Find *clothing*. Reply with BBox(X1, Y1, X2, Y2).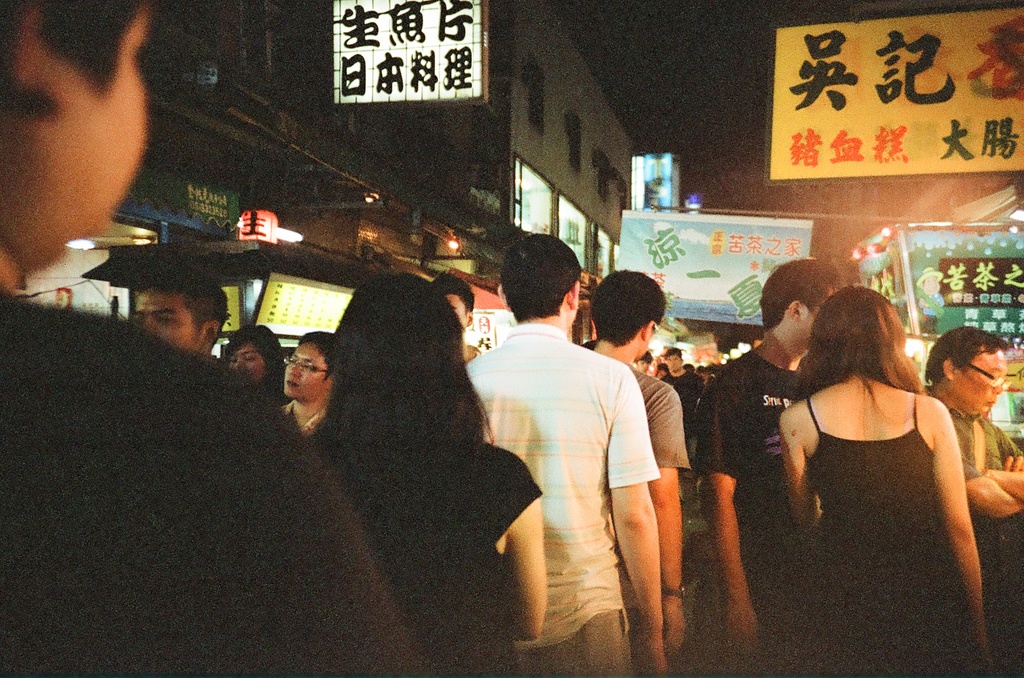
BBox(368, 435, 538, 677).
